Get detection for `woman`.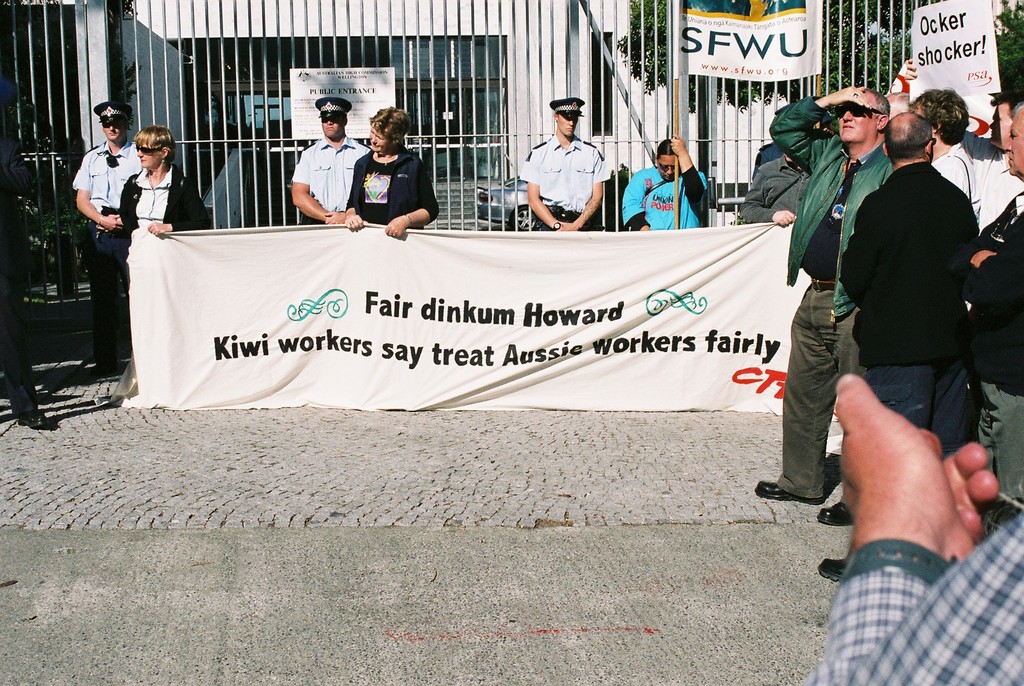
Detection: 337,102,434,231.
